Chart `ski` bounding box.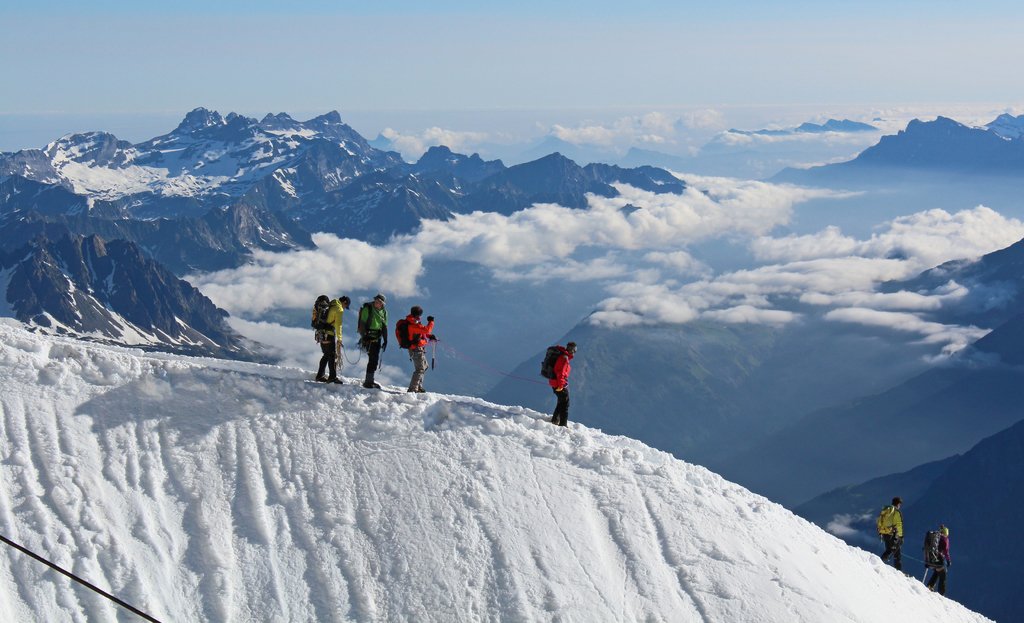
Charted: <bbox>359, 374, 400, 394</bbox>.
